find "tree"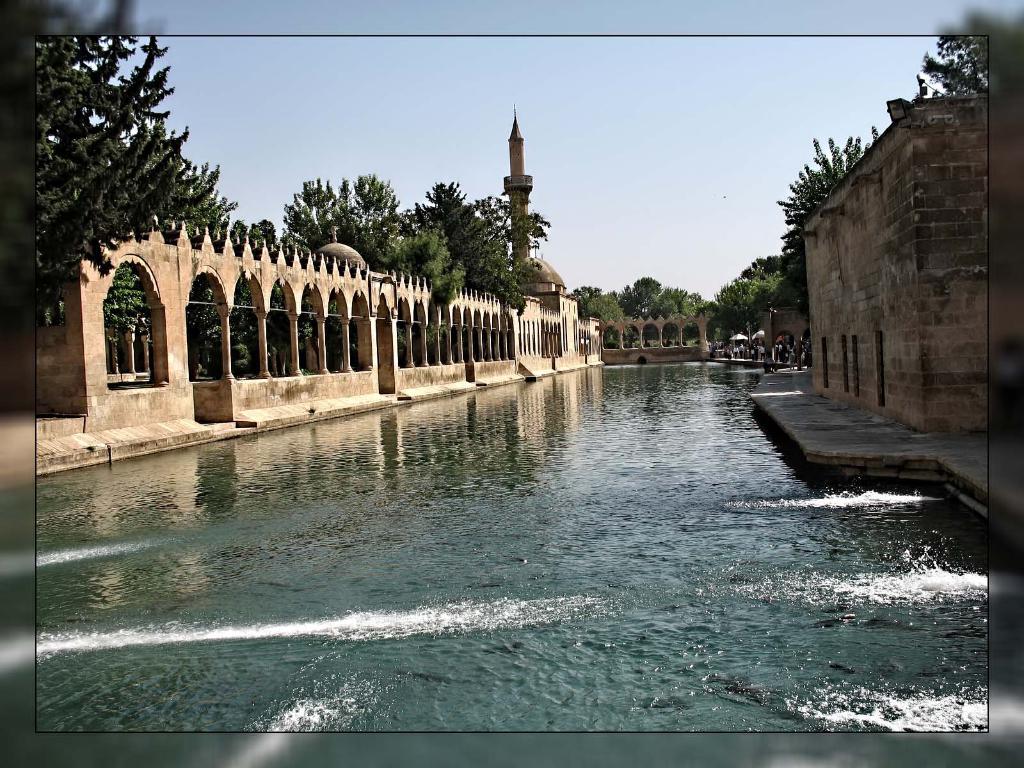
box=[929, 22, 996, 102]
